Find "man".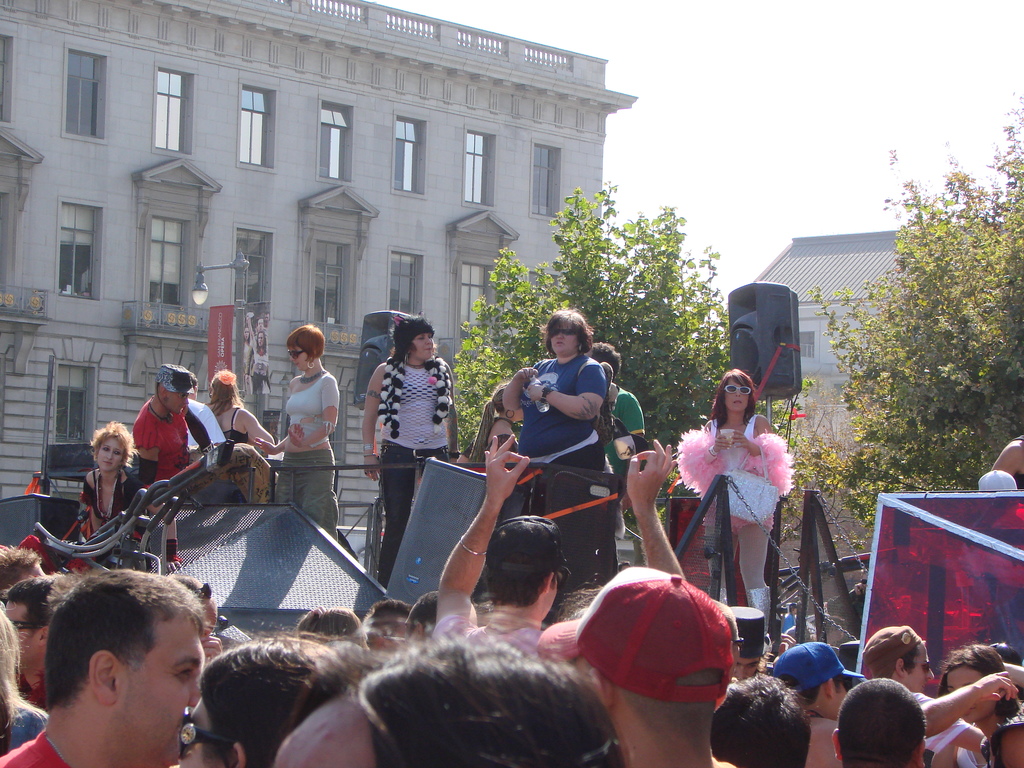
(0,573,58,709).
